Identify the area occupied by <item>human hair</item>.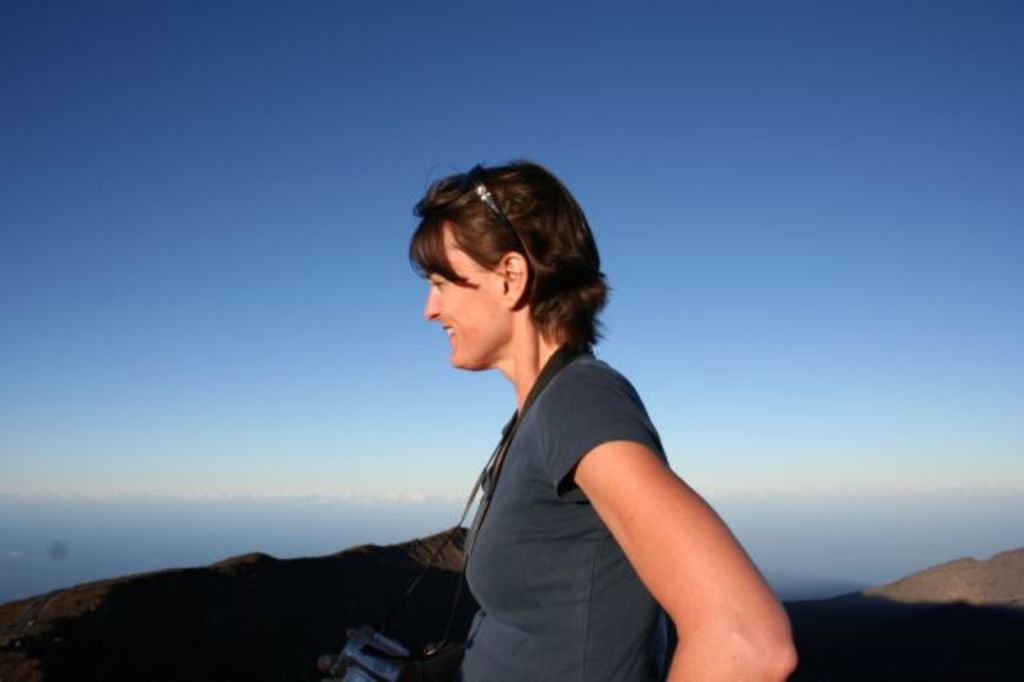
Area: {"left": 411, "top": 154, "right": 611, "bottom": 331}.
